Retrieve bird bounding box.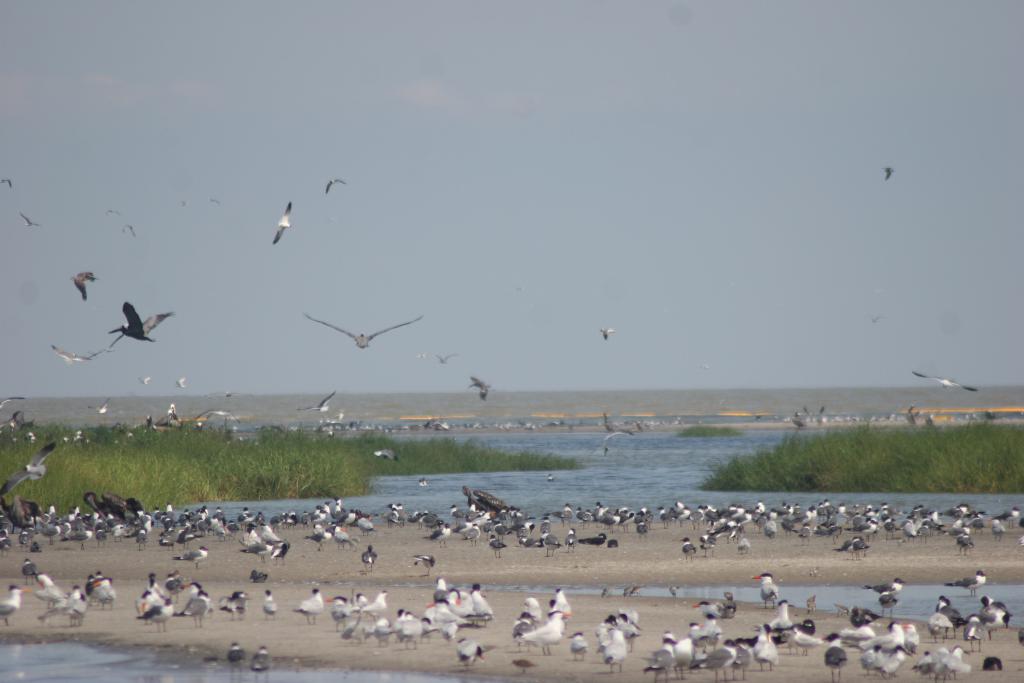
Bounding box: rect(298, 315, 428, 350).
